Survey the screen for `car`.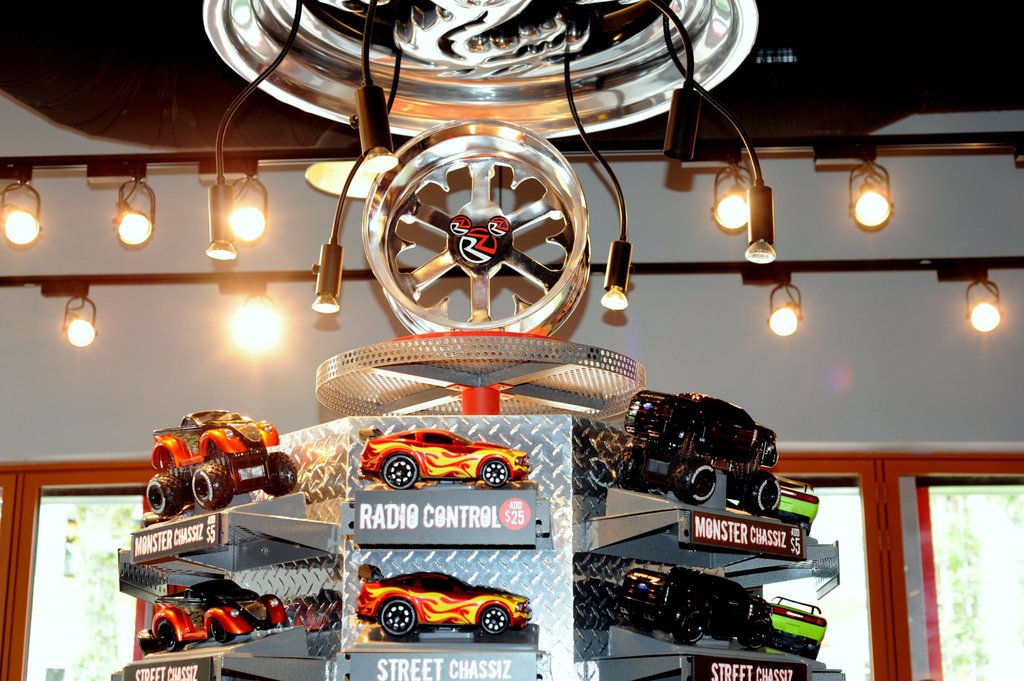
Survey found: {"left": 621, "top": 387, "right": 780, "bottom": 523}.
